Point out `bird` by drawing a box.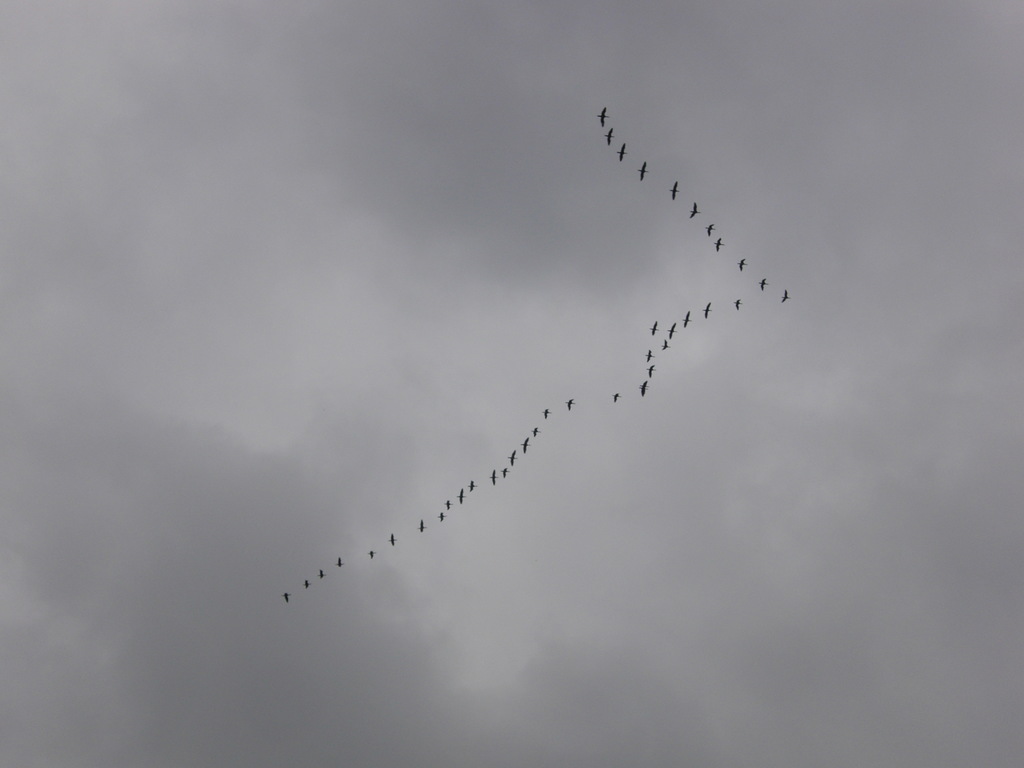
select_region(602, 127, 617, 150).
